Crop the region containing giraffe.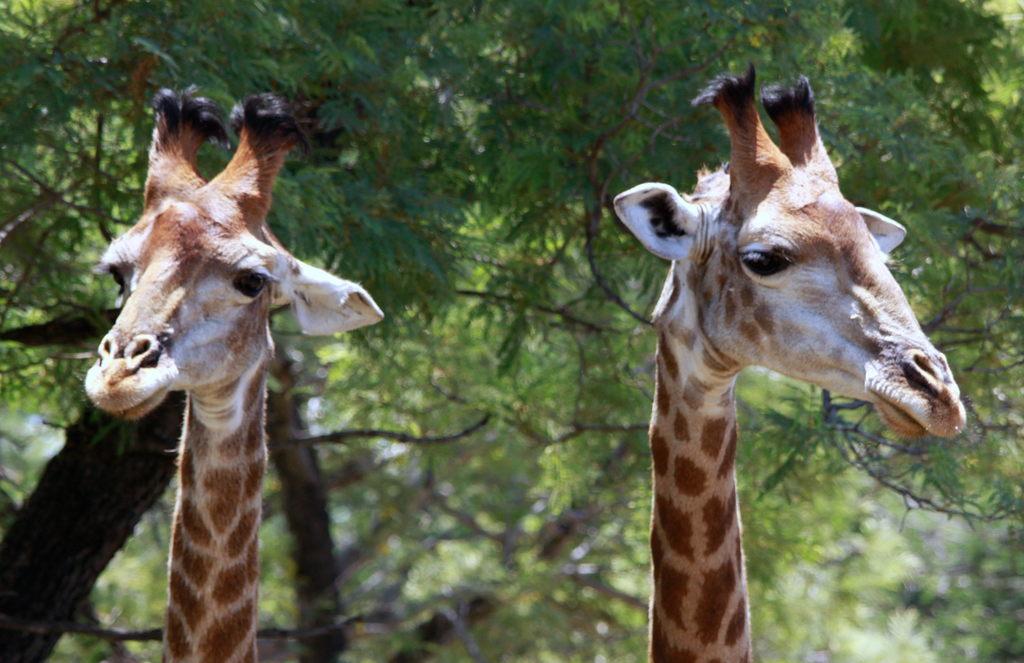
Crop region: left=76, top=90, right=384, bottom=662.
